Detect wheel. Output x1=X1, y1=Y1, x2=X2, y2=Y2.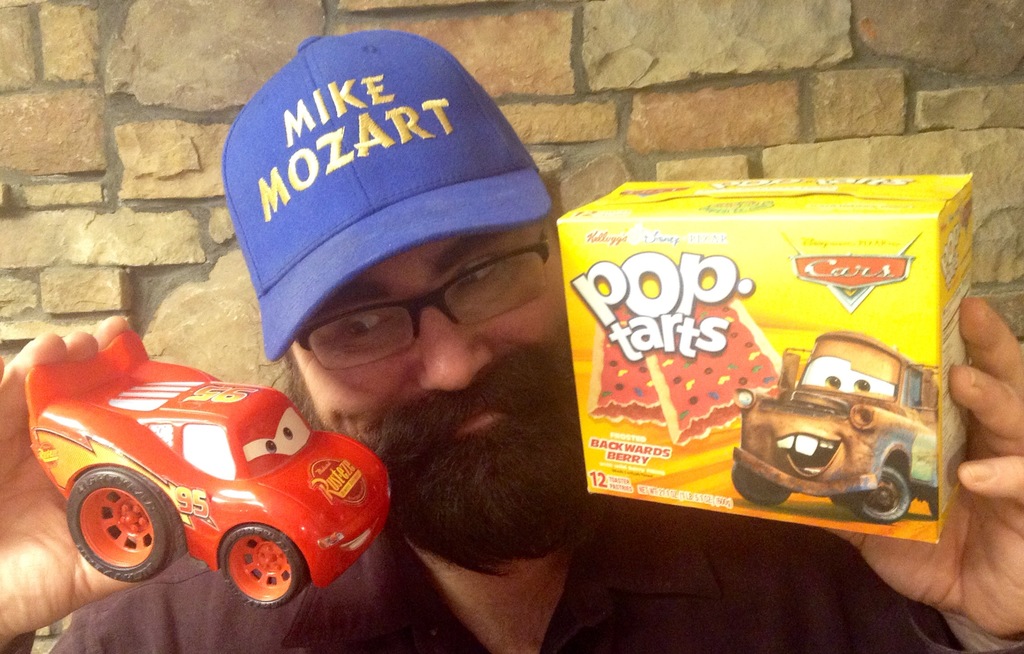
x1=925, y1=495, x2=945, y2=522.
